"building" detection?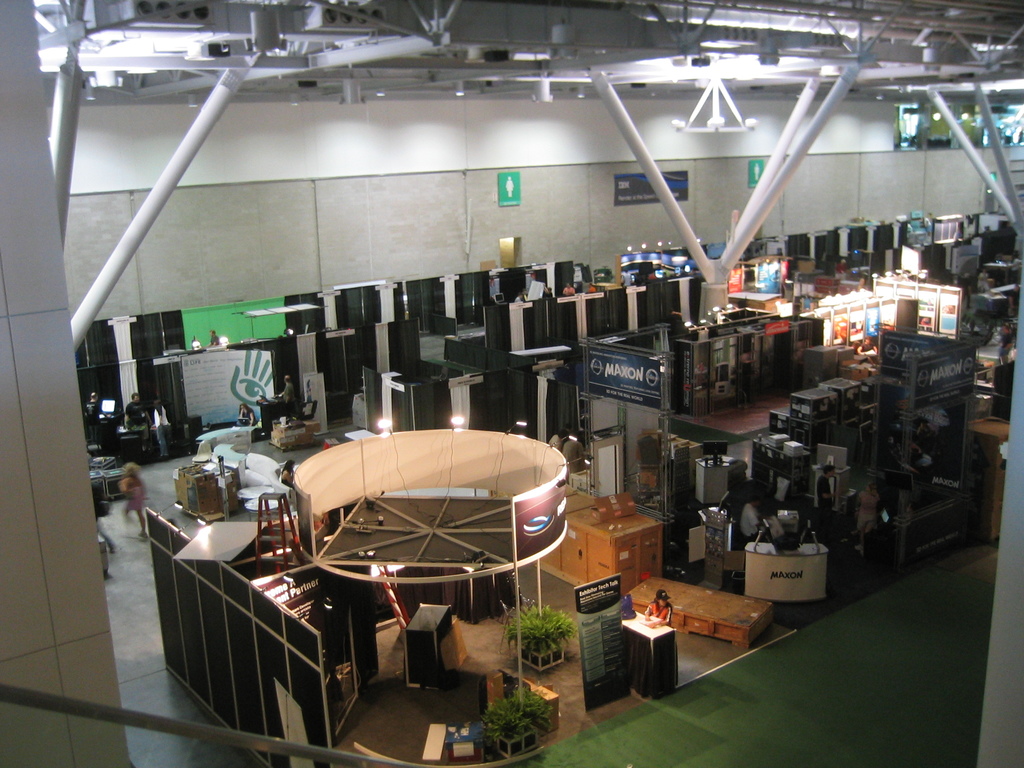
x1=0, y1=1, x2=1021, y2=767
